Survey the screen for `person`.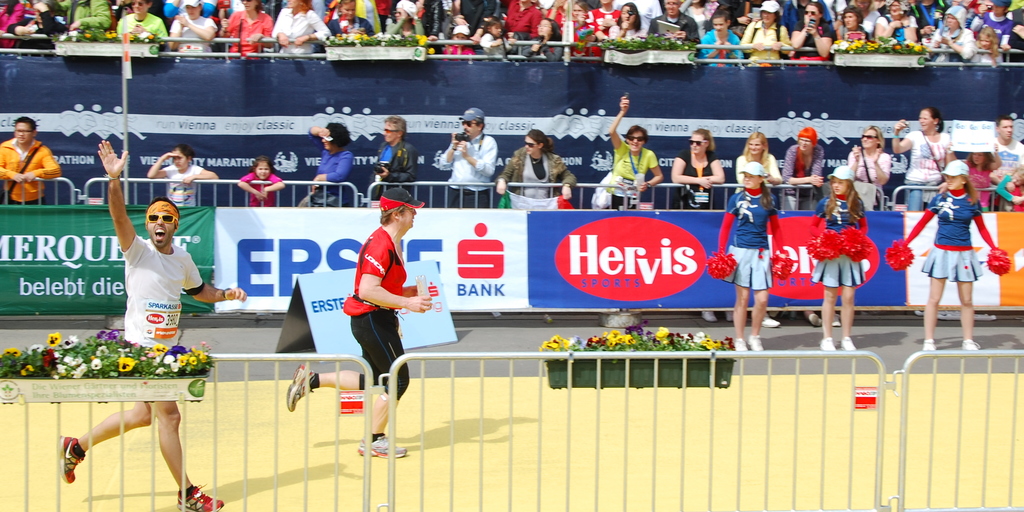
Survey found: BBox(899, 156, 998, 358).
